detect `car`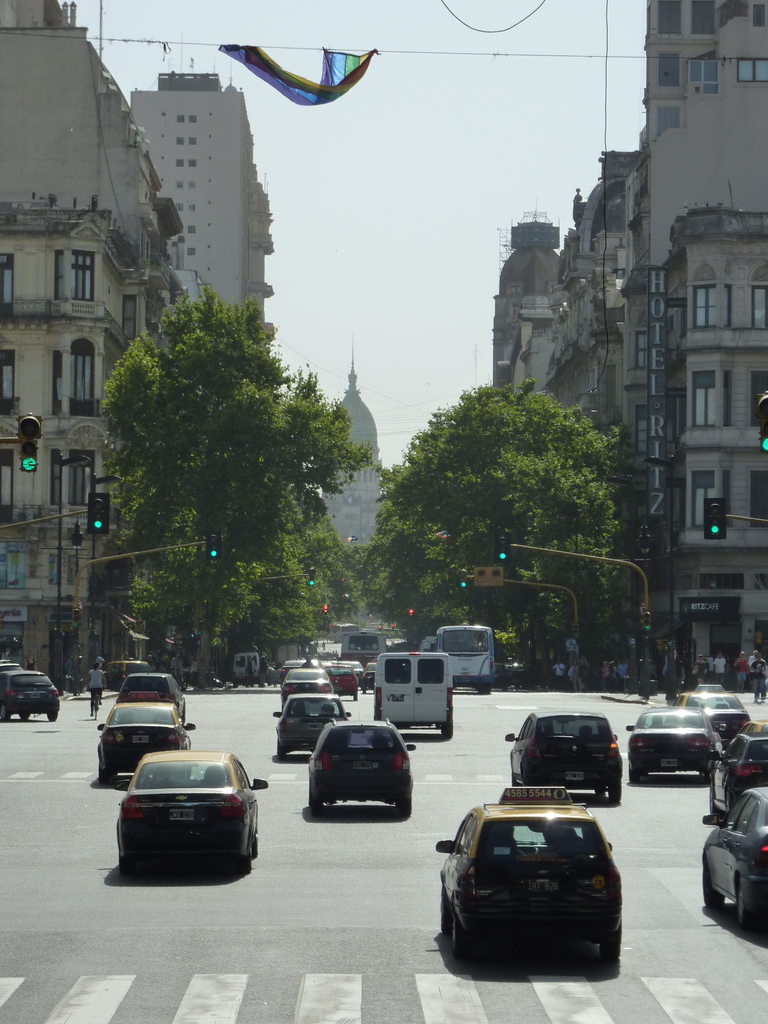
[x1=95, y1=700, x2=190, y2=772]
